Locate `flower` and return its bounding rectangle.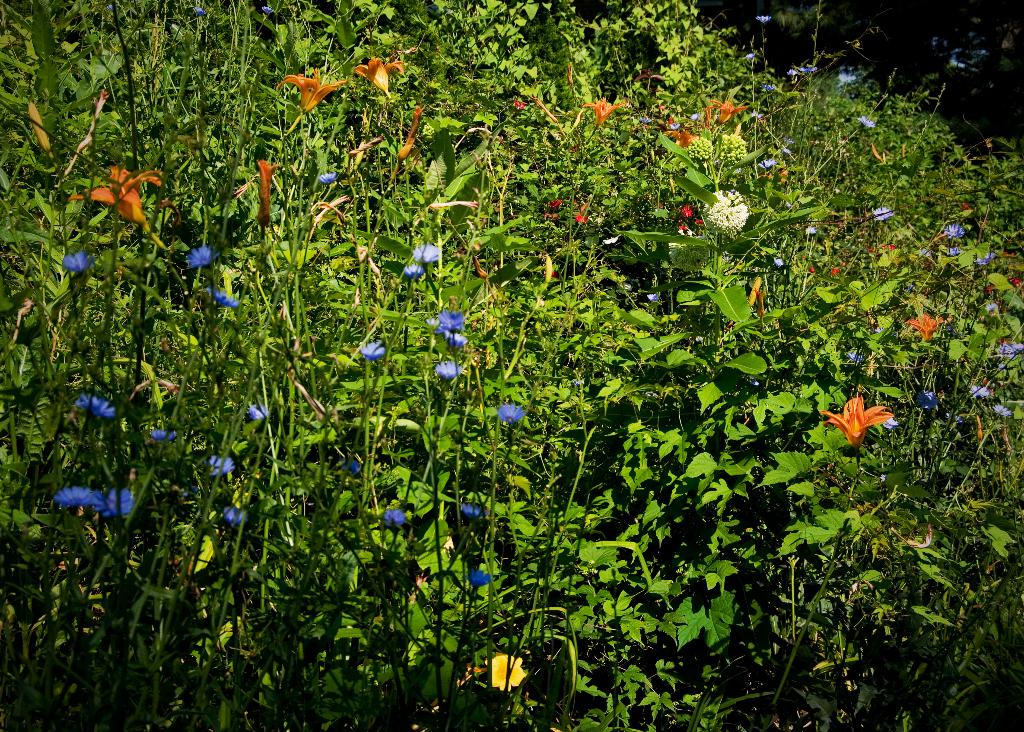
<box>358,337,387,356</box>.
